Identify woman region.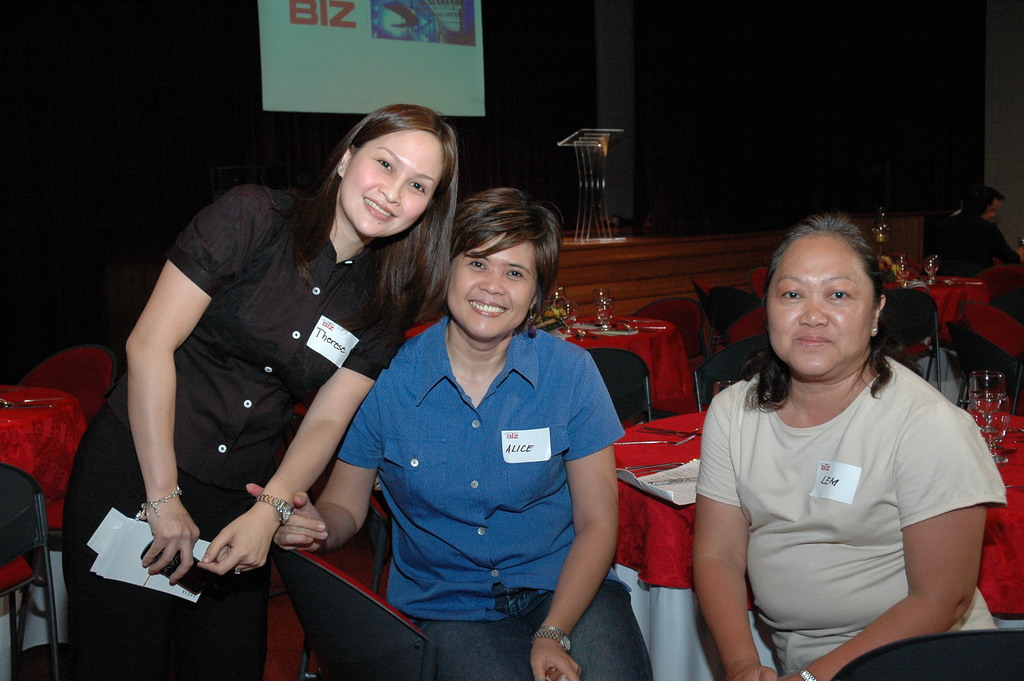
Region: region(680, 213, 1001, 680).
